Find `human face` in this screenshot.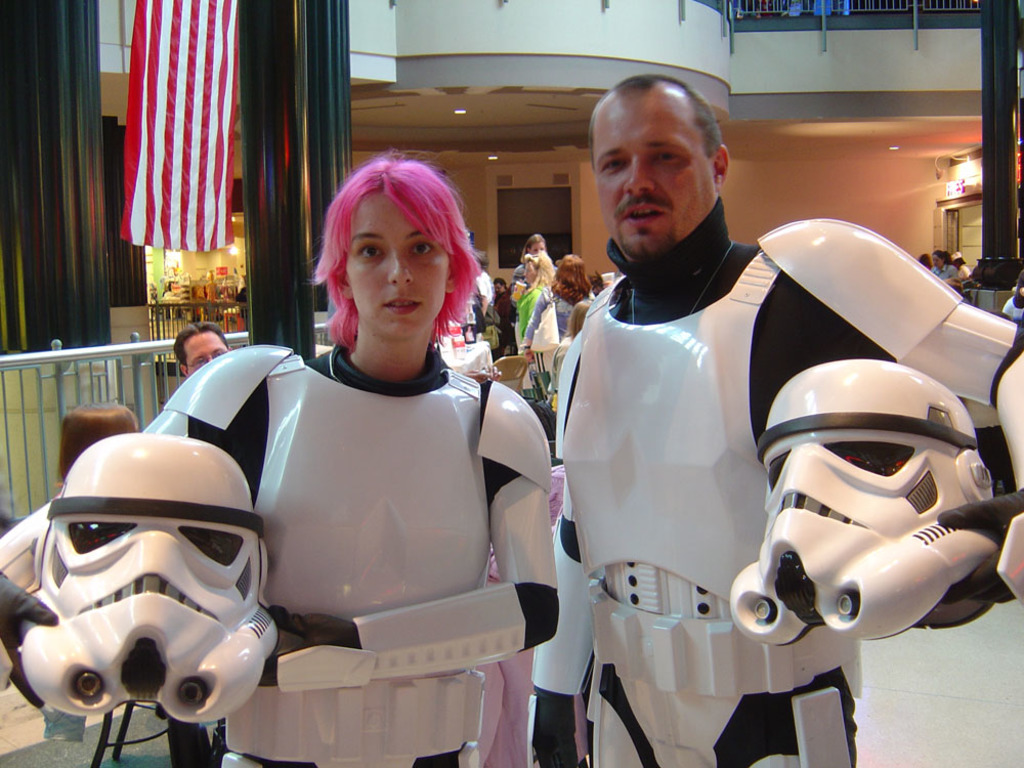
The bounding box for `human face` is 344/187/452/337.
